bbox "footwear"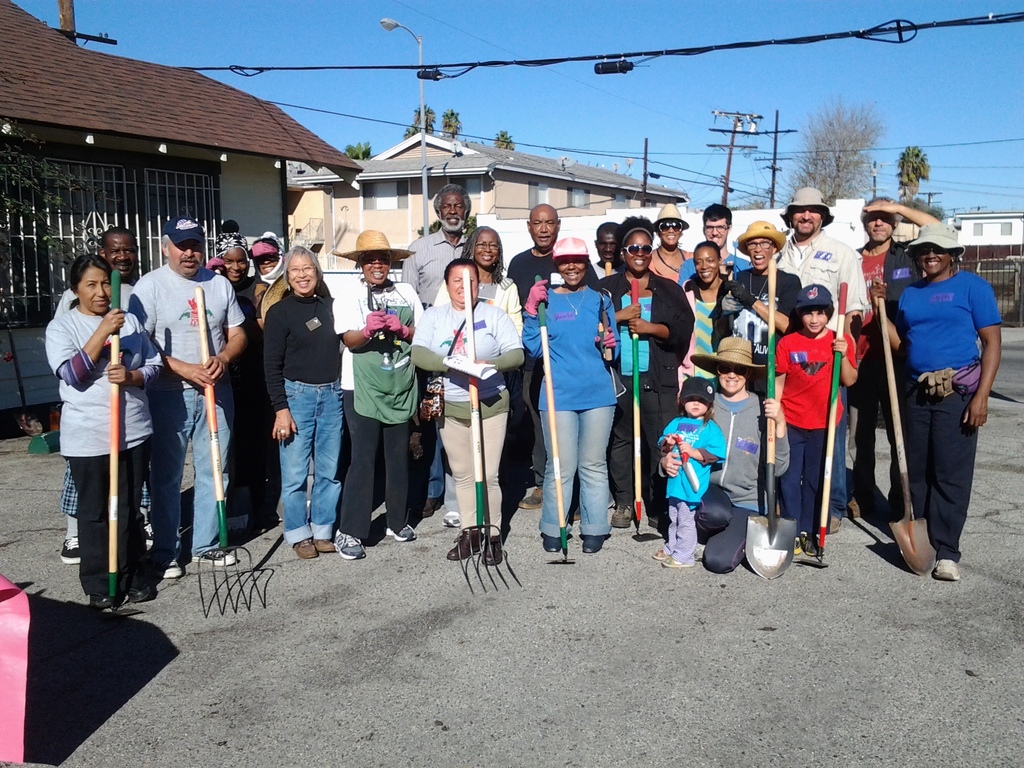
<bbox>848, 492, 864, 514</bbox>
